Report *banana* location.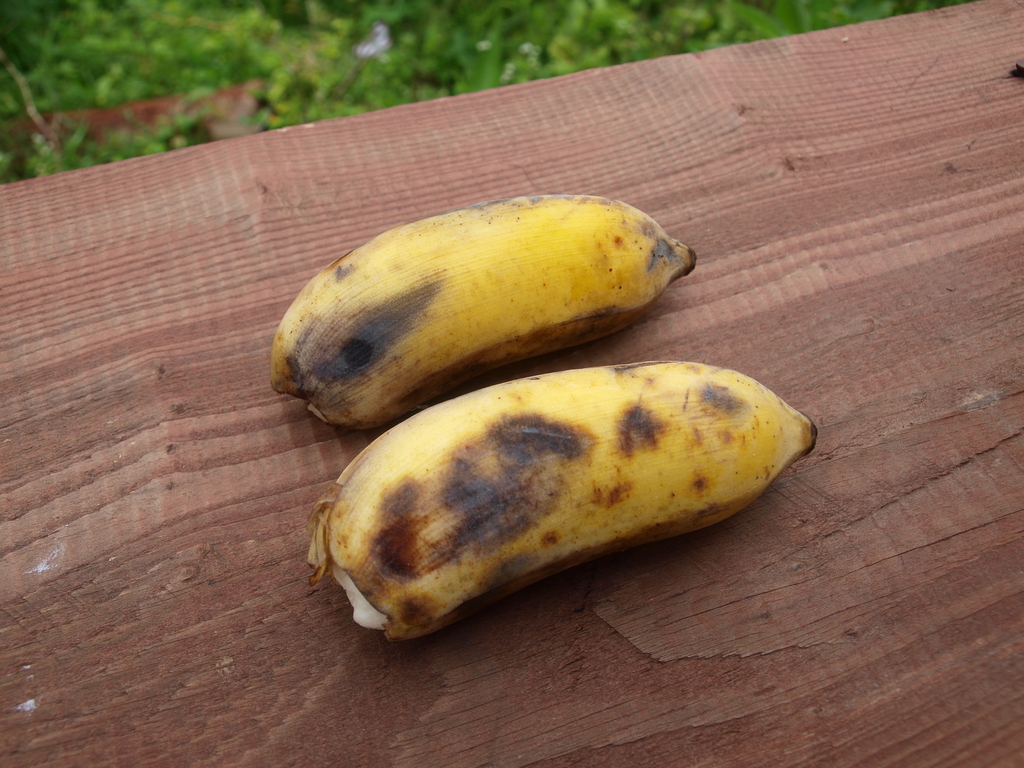
Report: rect(266, 201, 698, 424).
